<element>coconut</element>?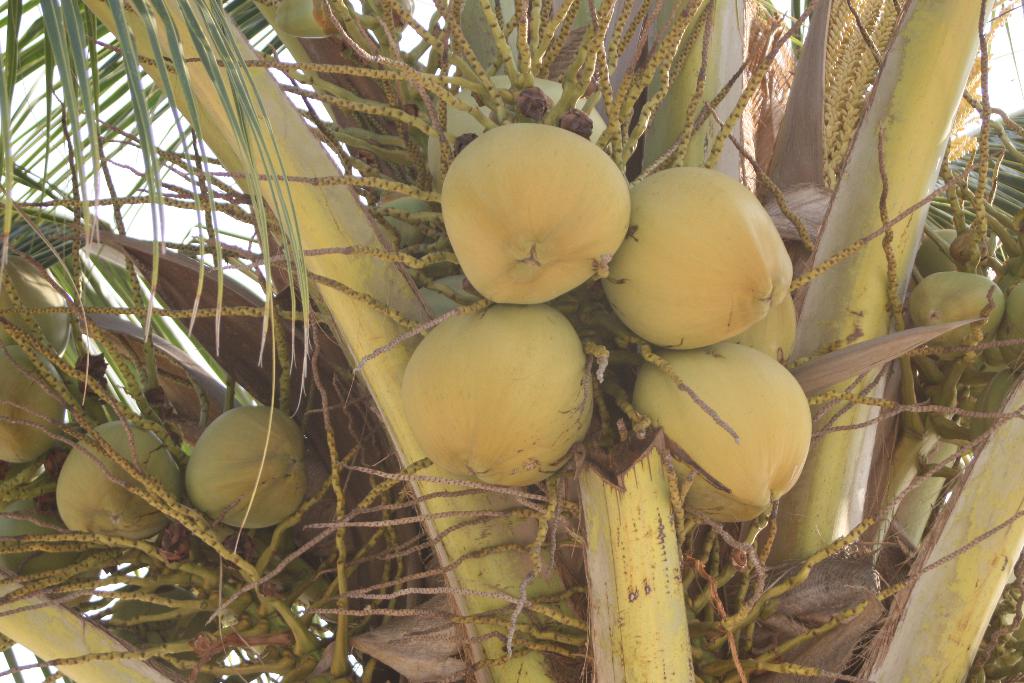
(629,339,813,522)
